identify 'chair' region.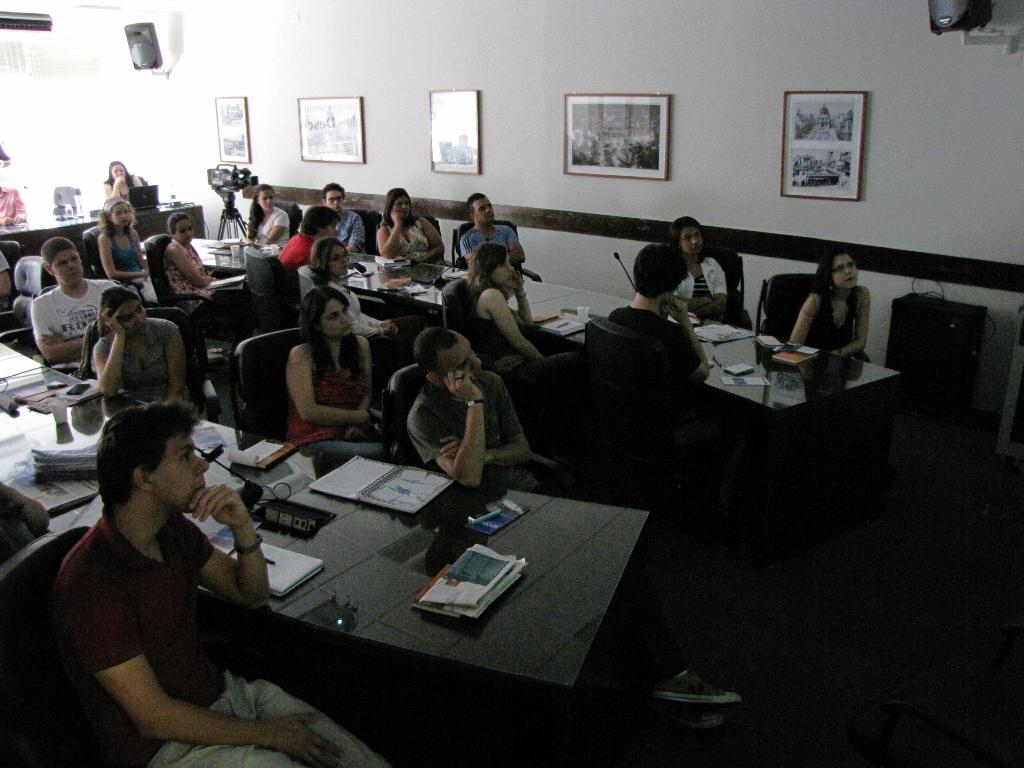
Region: Rect(350, 207, 382, 257).
